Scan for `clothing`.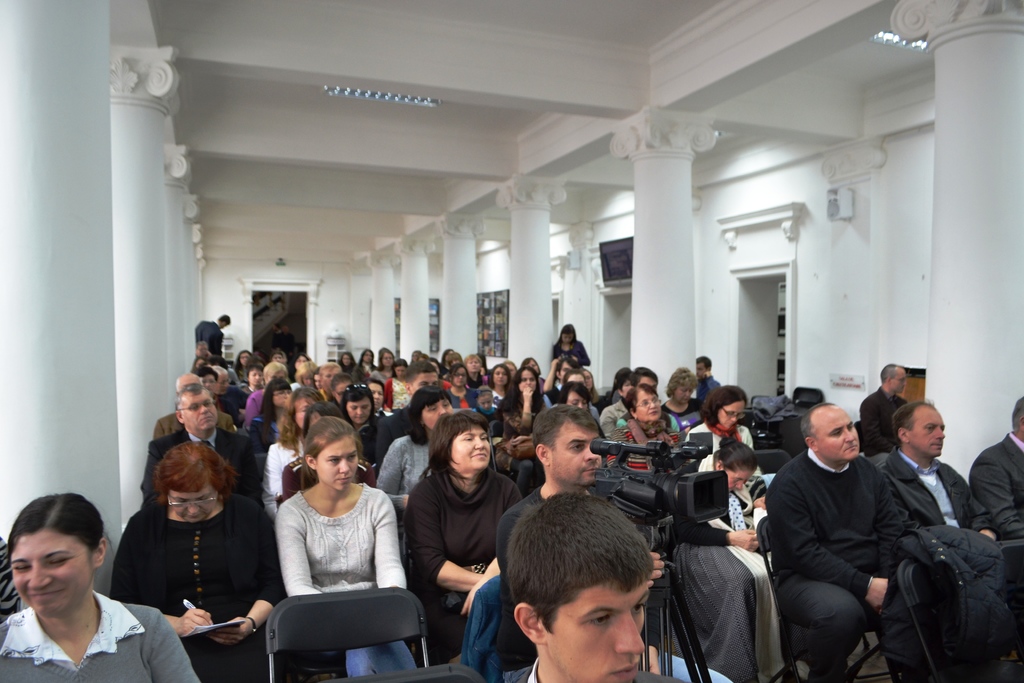
Scan result: 502, 399, 541, 463.
